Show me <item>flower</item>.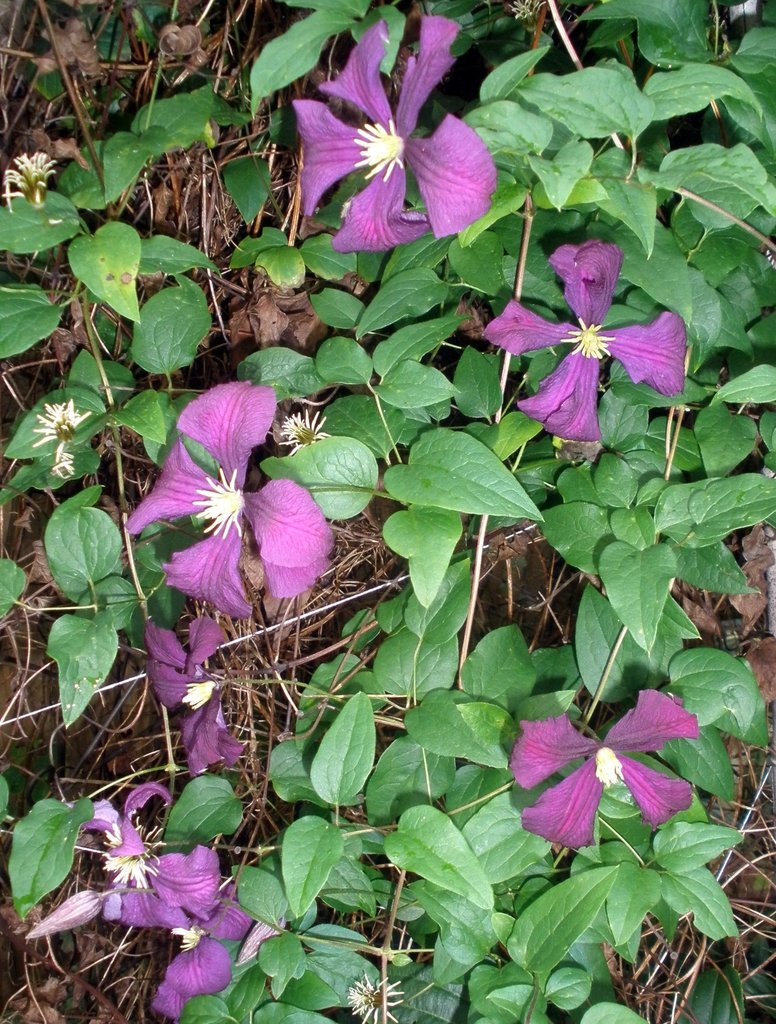
<item>flower</item> is here: [142,608,247,776].
